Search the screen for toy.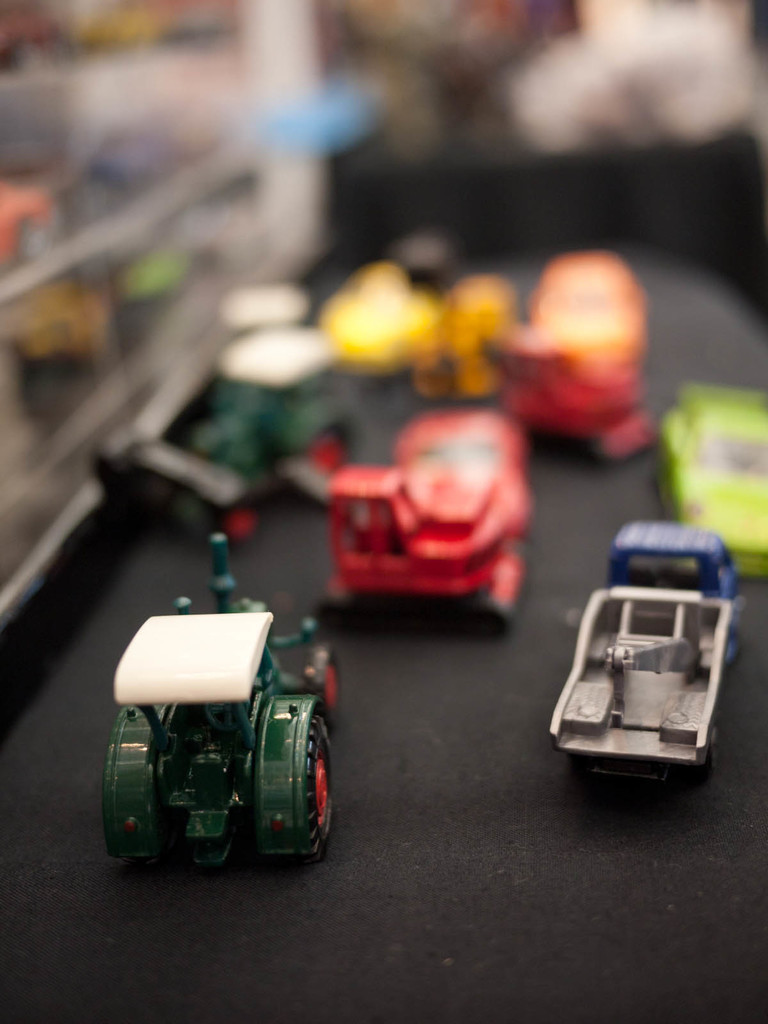
Found at locate(550, 522, 749, 783).
